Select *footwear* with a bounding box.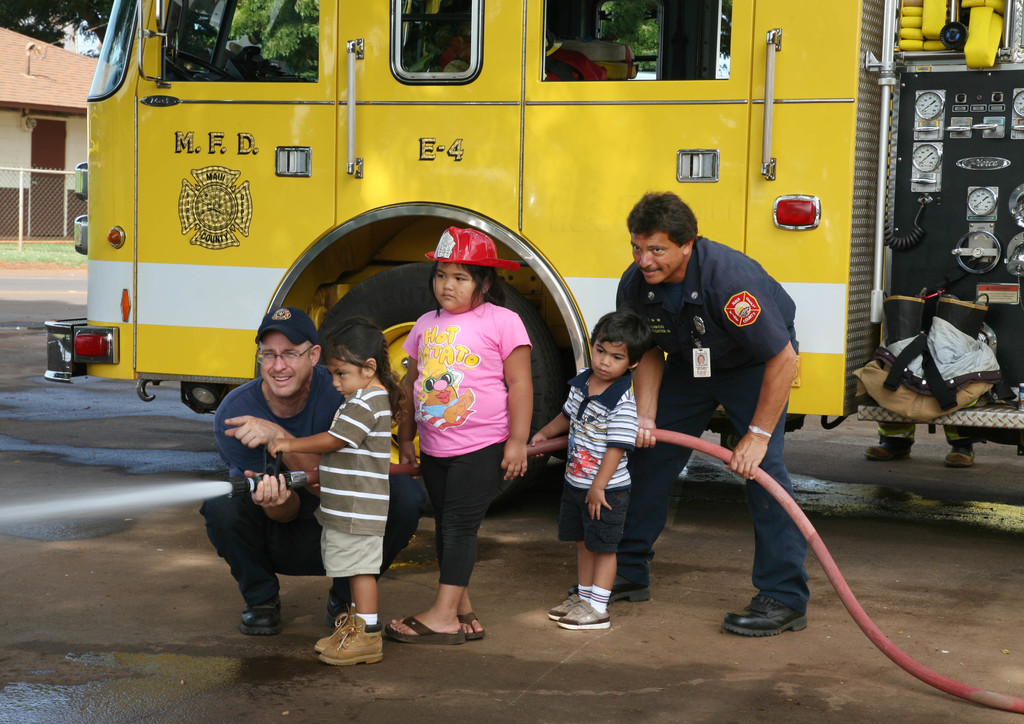
bbox(311, 609, 360, 648).
